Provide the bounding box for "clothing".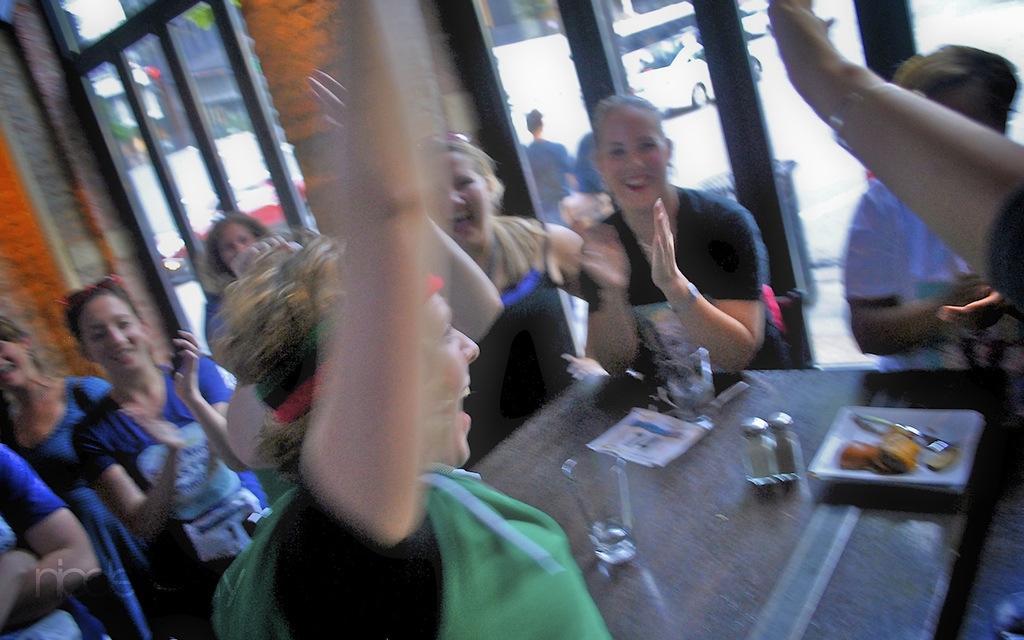
[839, 174, 982, 374].
